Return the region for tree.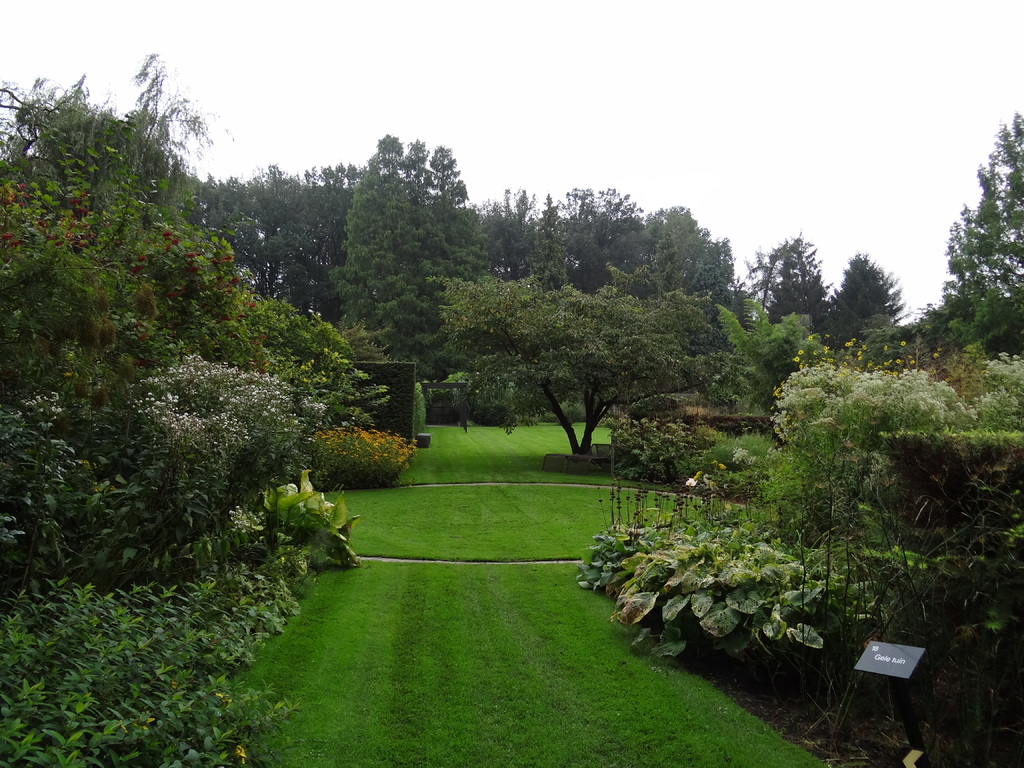
crop(321, 101, 481, 378).
